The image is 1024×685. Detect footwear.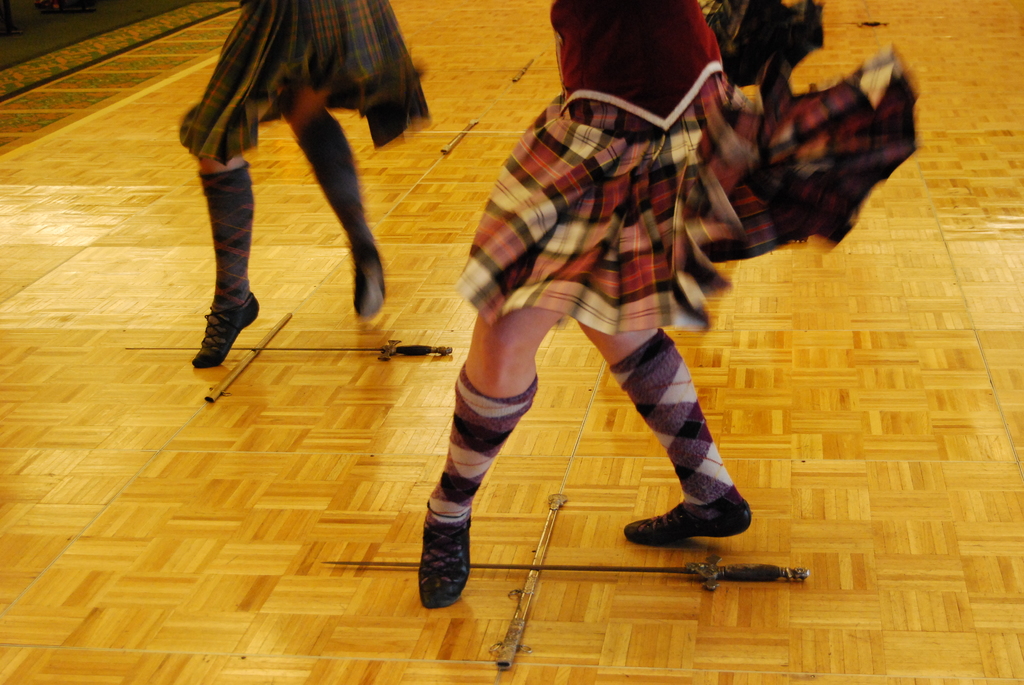
Detection: l=621, t=497, r=755, b=544.
